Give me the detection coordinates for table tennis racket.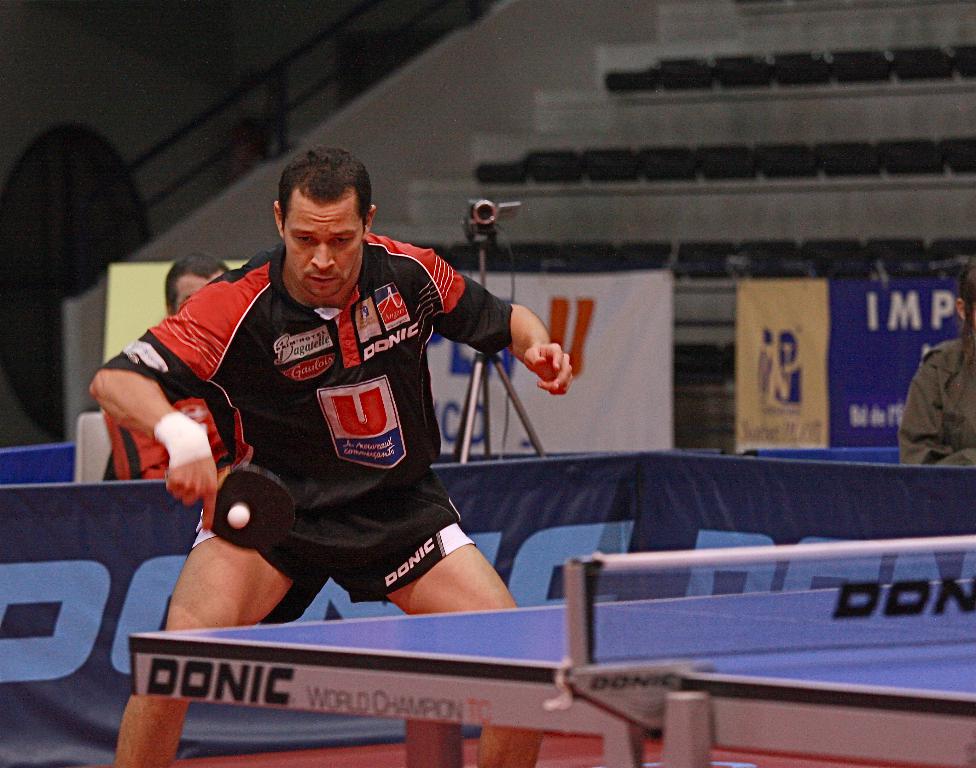
165,461,297,555.
